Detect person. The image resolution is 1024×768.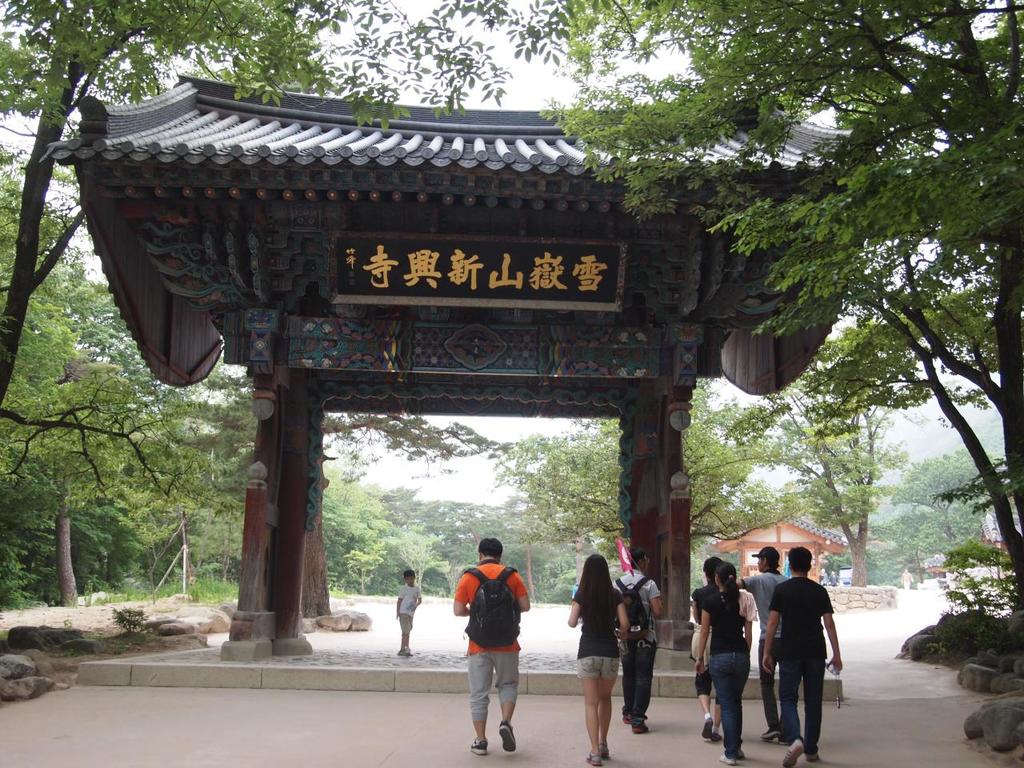
[562,550,627,766].
